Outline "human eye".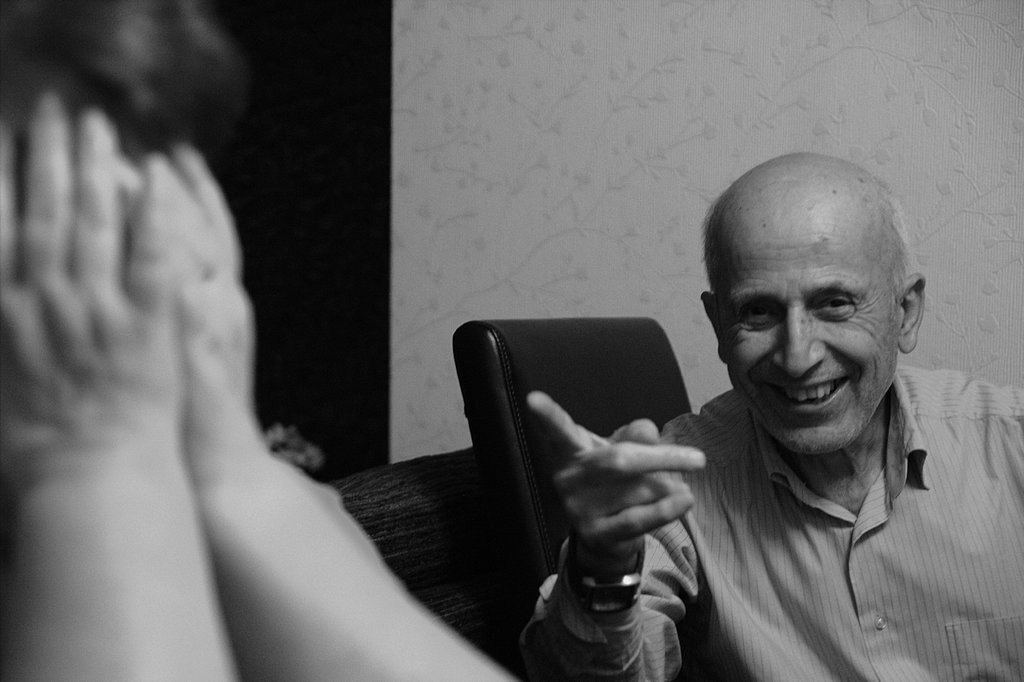
Outline: select_region(813, 295, 855, 313).
